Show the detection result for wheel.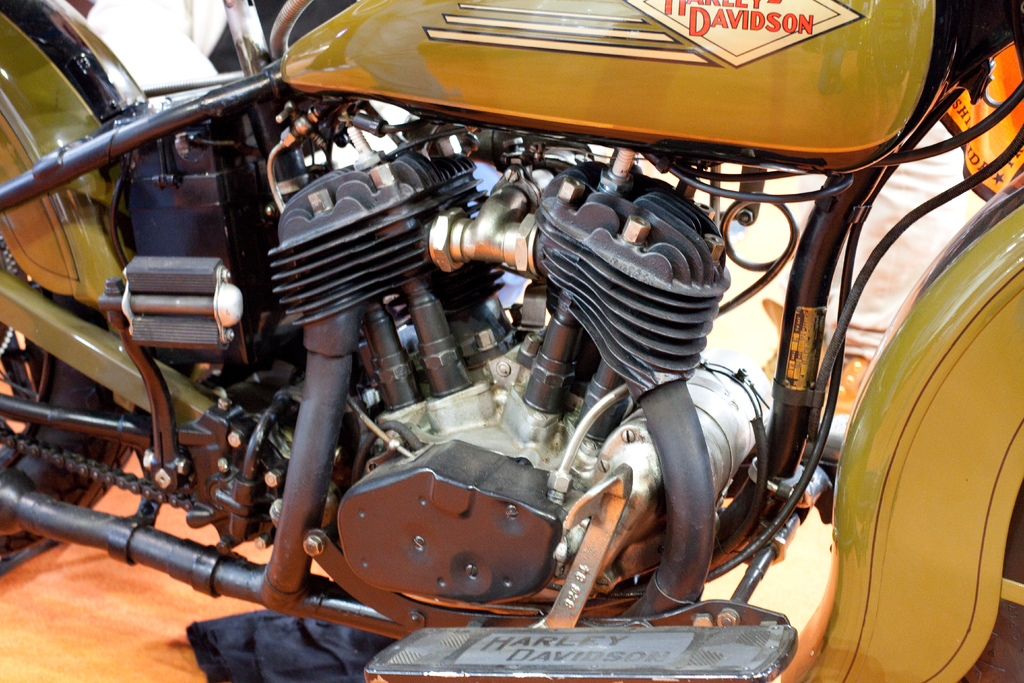
{"left": 0, "top": 293, "right": 136, "bottom": 575}.
